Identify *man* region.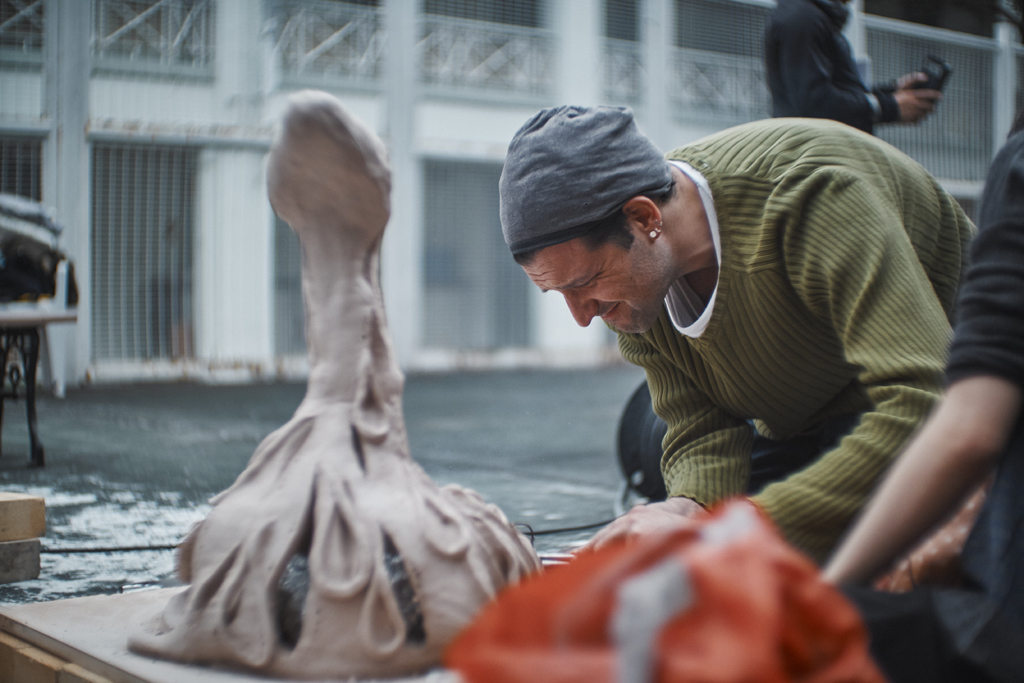
Region: bbox(499, 103, 974, 582).
